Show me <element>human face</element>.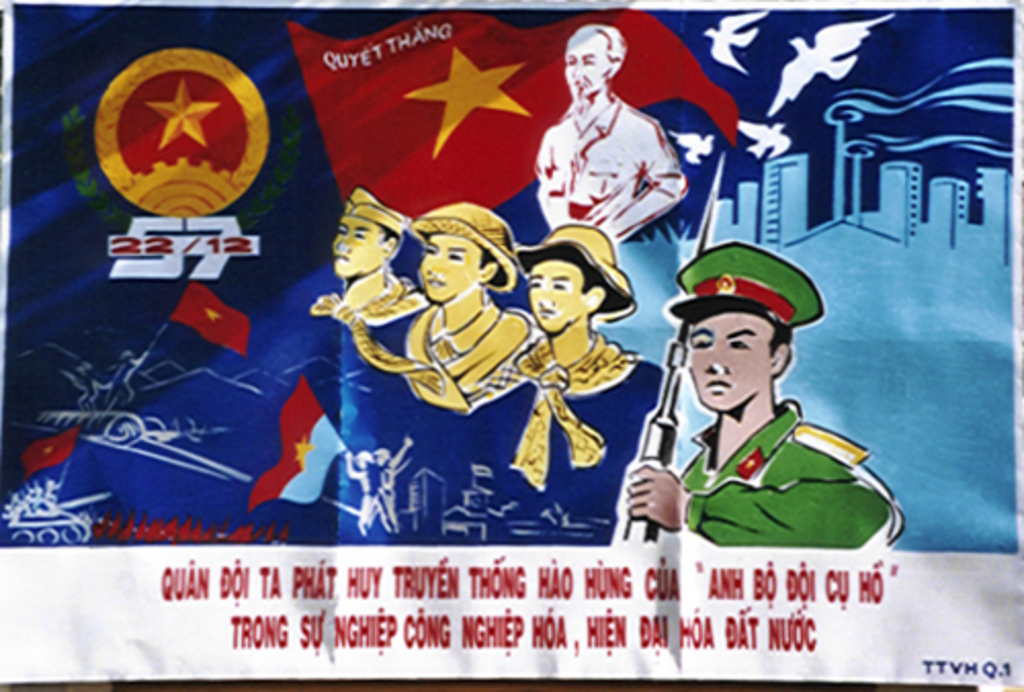
<element>human face</element> is here: box=[686, 309, 768, 416].
